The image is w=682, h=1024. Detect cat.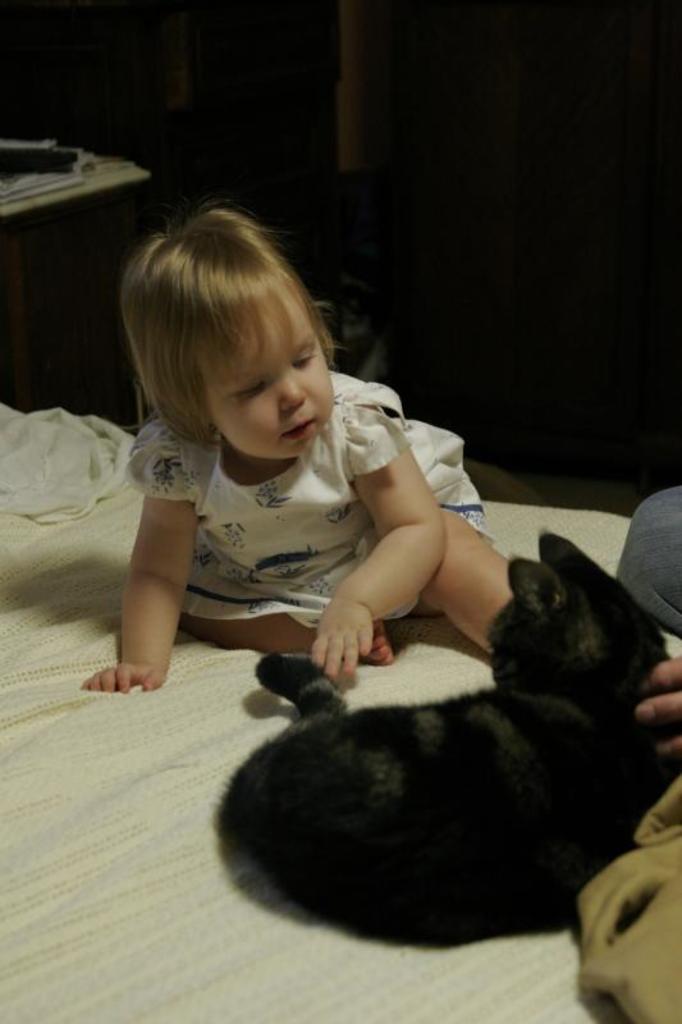
Detection: Rect(209, 530, 681, 952).
